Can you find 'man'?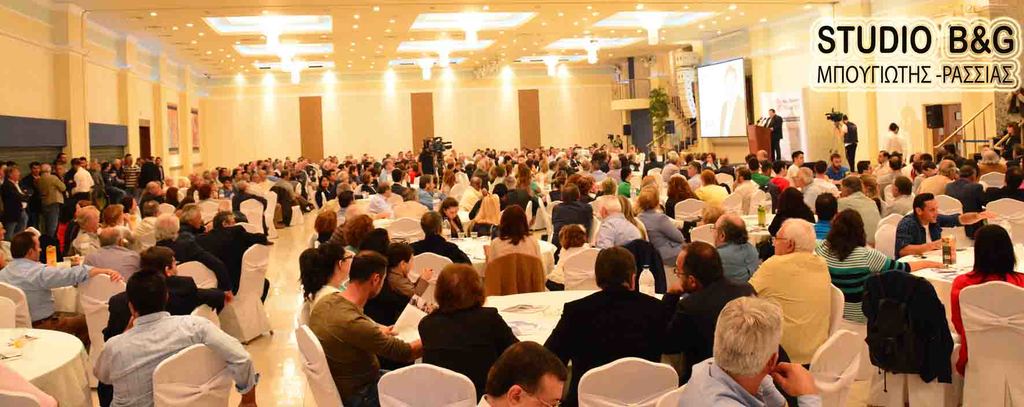
Yes, bounding box: pyautogui.locateOnScreen(871, 151, 899, 192).
